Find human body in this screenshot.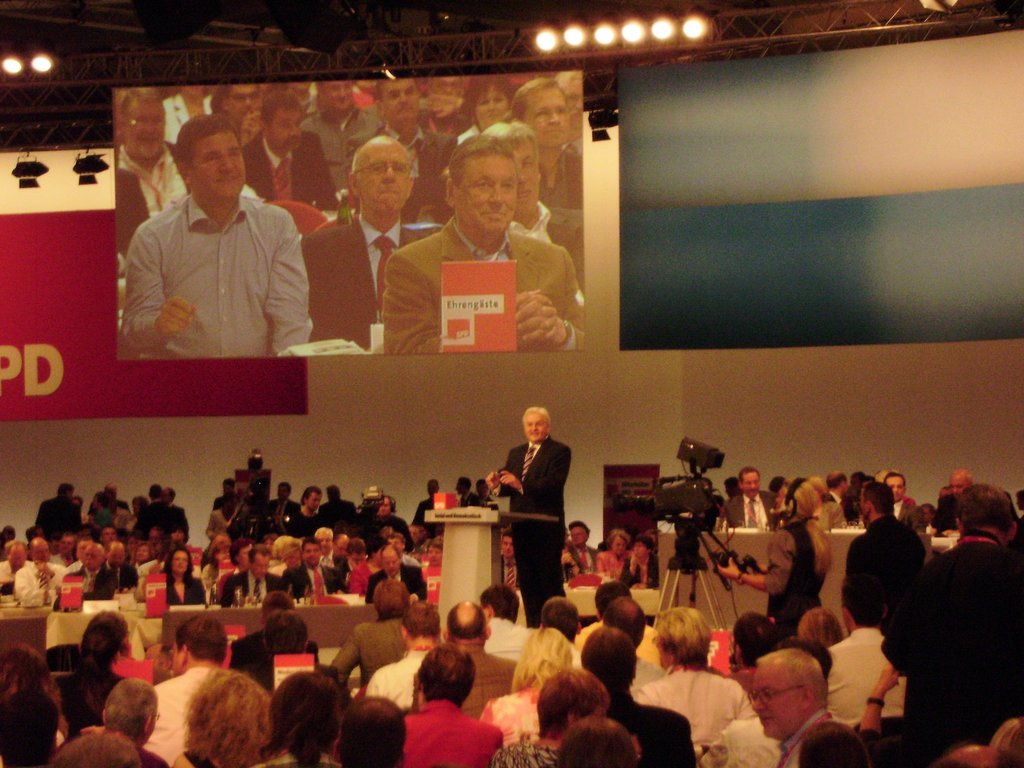
The bounding box for human body is (717, 518, 822, 631).
